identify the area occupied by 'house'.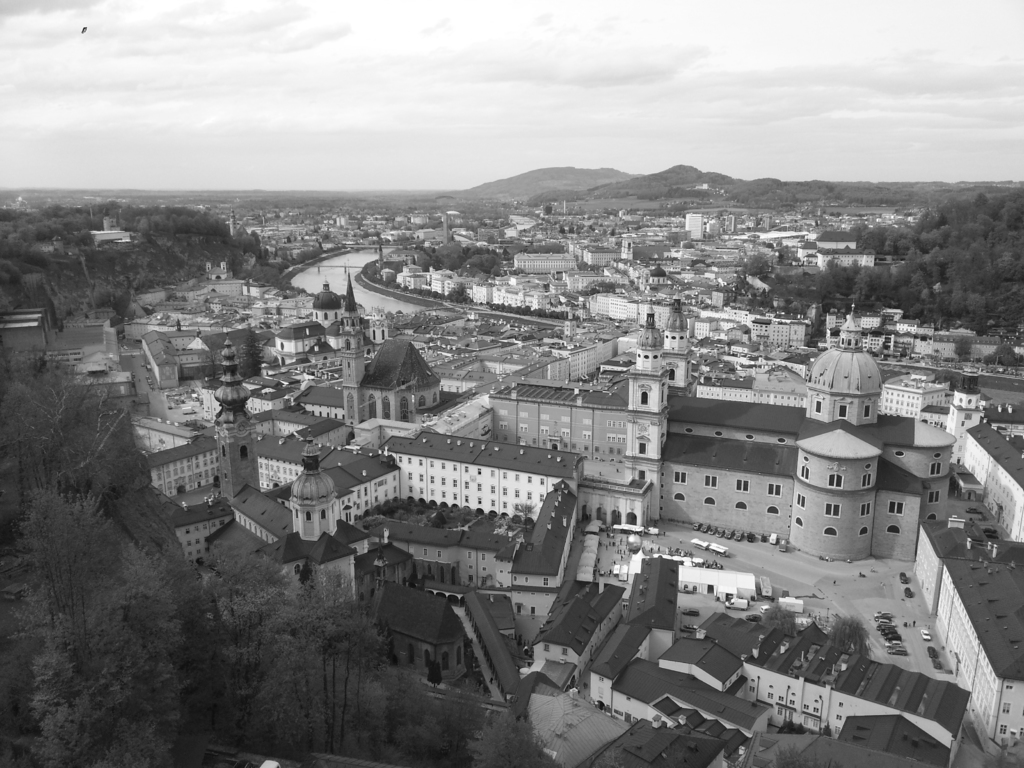
Area: rect(322, 207, 353, 227).
